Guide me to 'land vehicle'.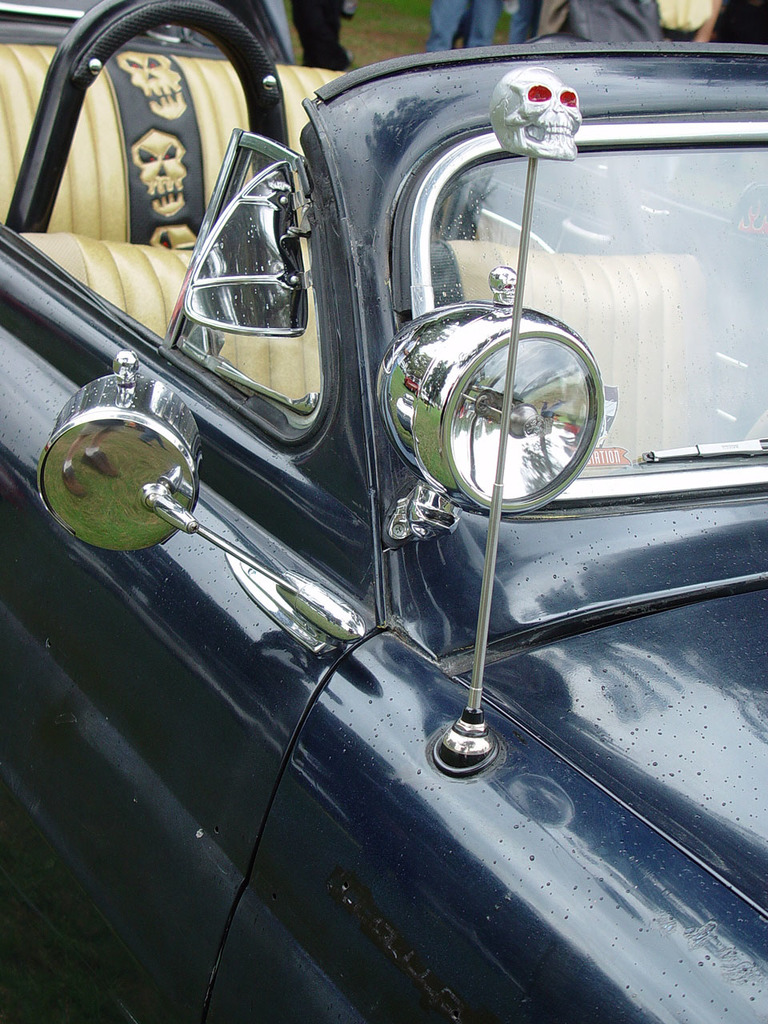
Guidance: 29:0:746:1023.
